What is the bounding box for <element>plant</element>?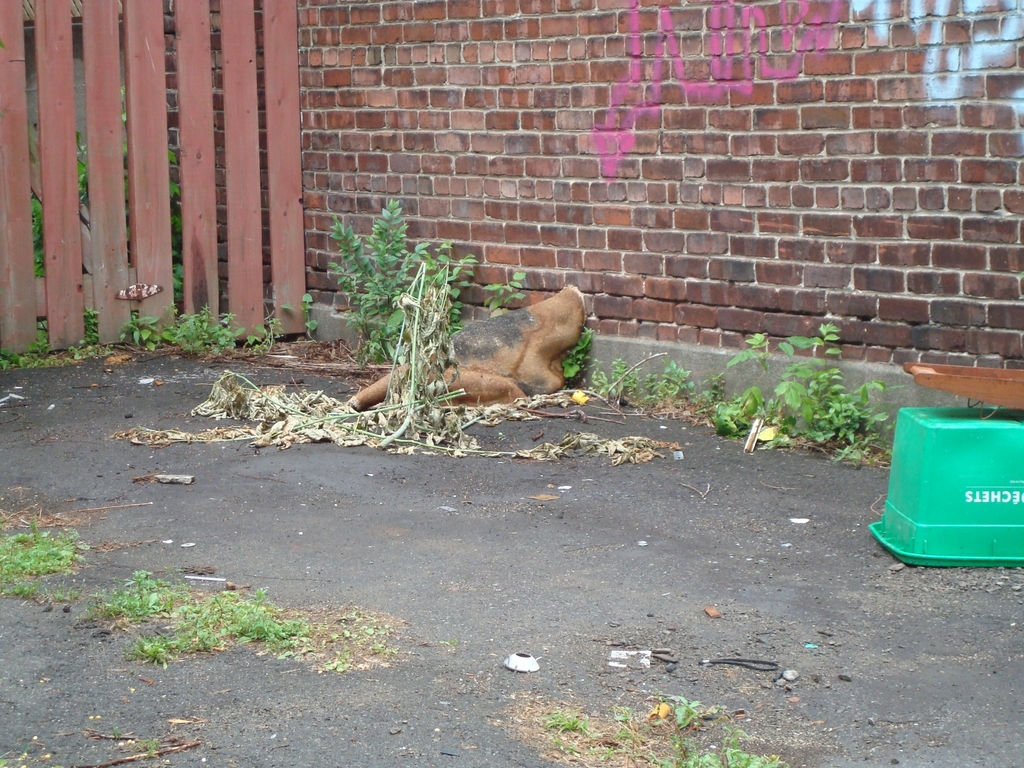
box=[0, 355, 137, 373].
